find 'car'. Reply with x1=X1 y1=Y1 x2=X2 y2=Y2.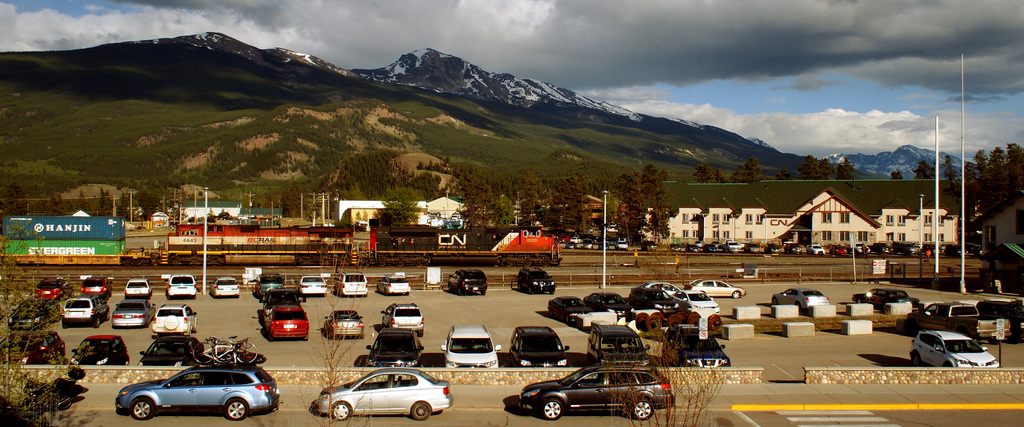
x1=682 y1=242 x2=699 y2=254.
